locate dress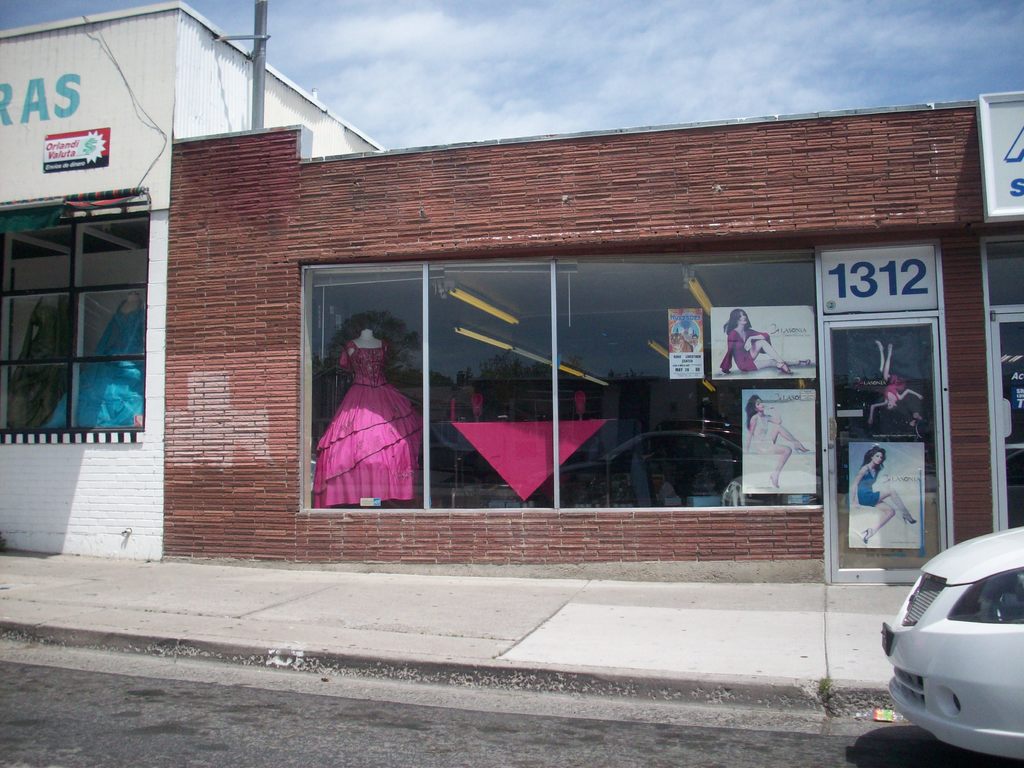
region(40, 301, 147, 430)
